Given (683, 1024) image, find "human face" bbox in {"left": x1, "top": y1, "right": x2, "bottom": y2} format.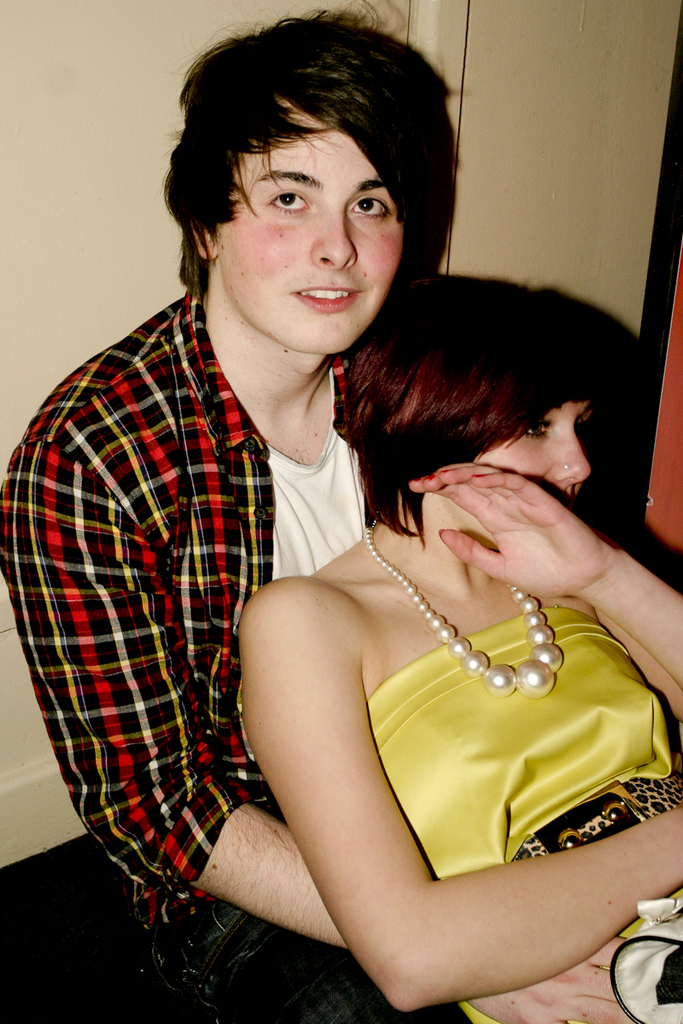
{"left": 460, "top": 369, "right": 597, "bottom": 509}.
